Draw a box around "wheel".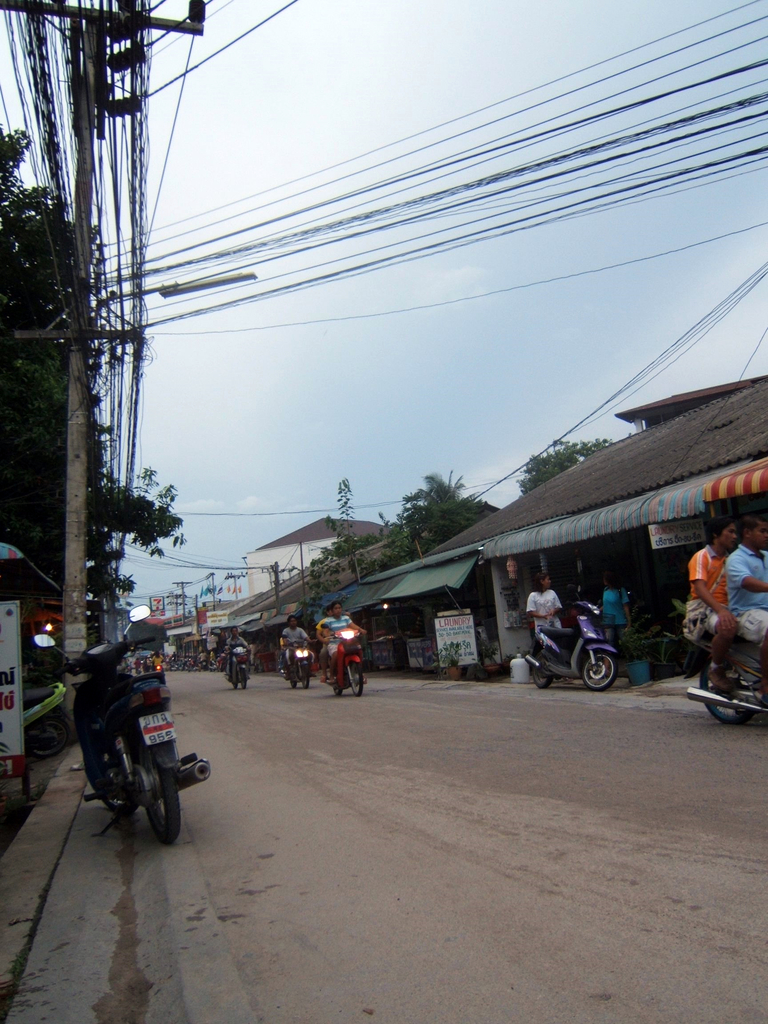
[701,657,756,730].
